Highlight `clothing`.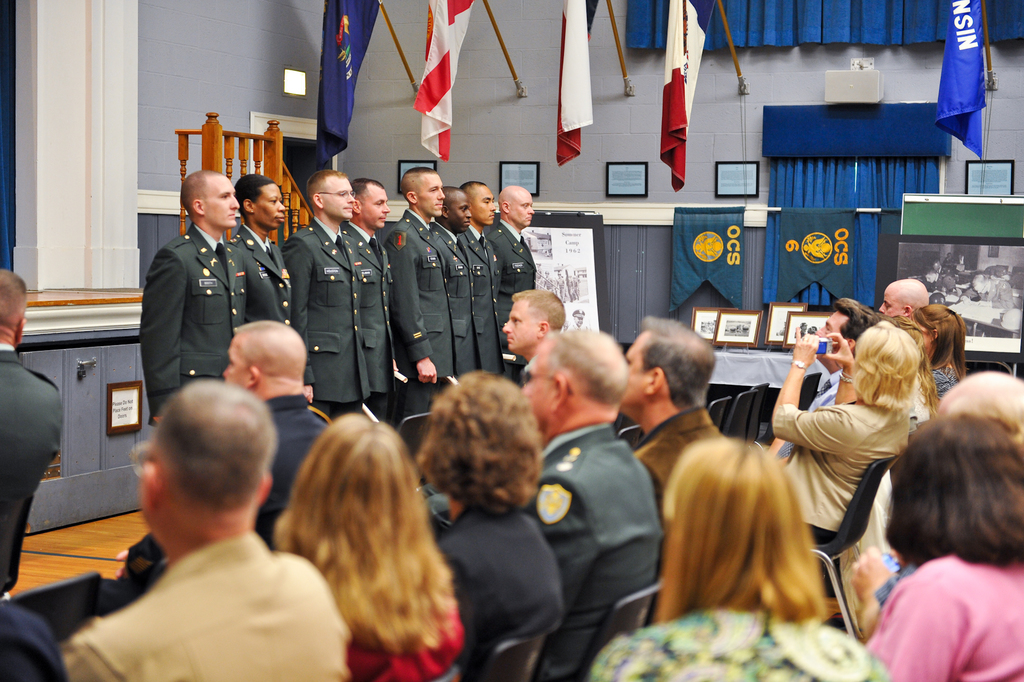
Highlighted region: 488,217,537,383.
